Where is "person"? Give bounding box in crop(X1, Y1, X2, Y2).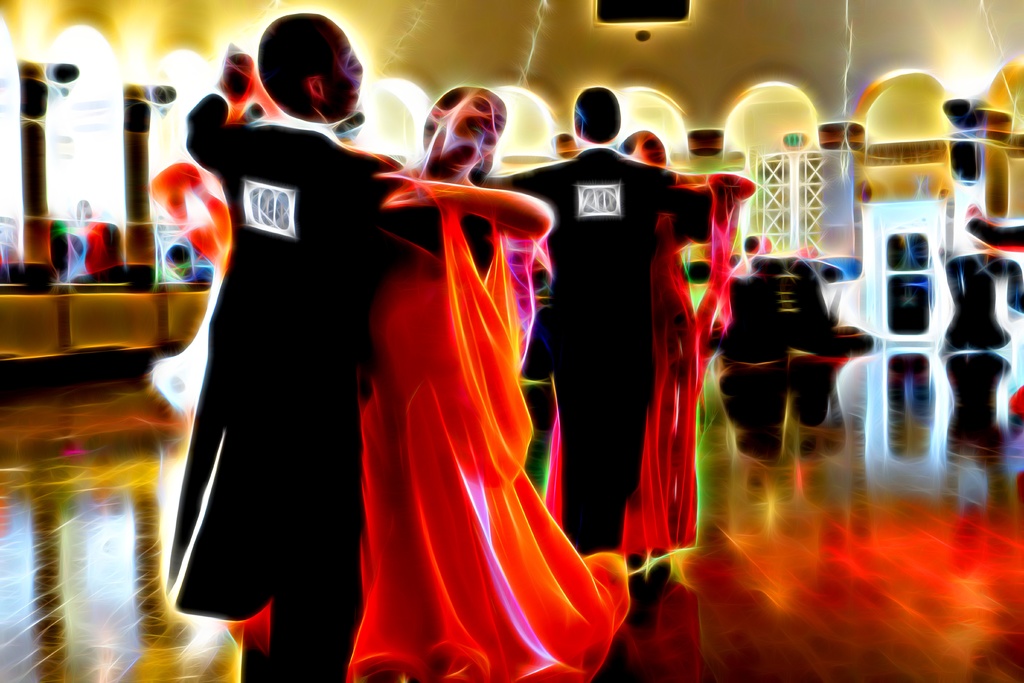
crop(481, 80, 731, 566).
